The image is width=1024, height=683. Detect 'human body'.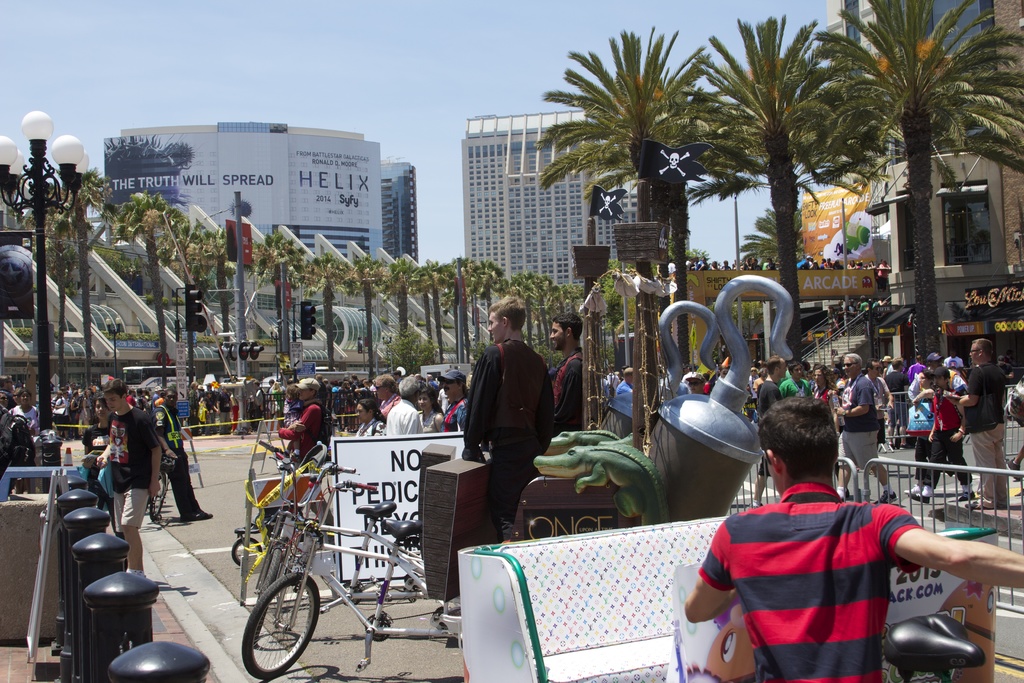
Detection: [912,363,973,500].
